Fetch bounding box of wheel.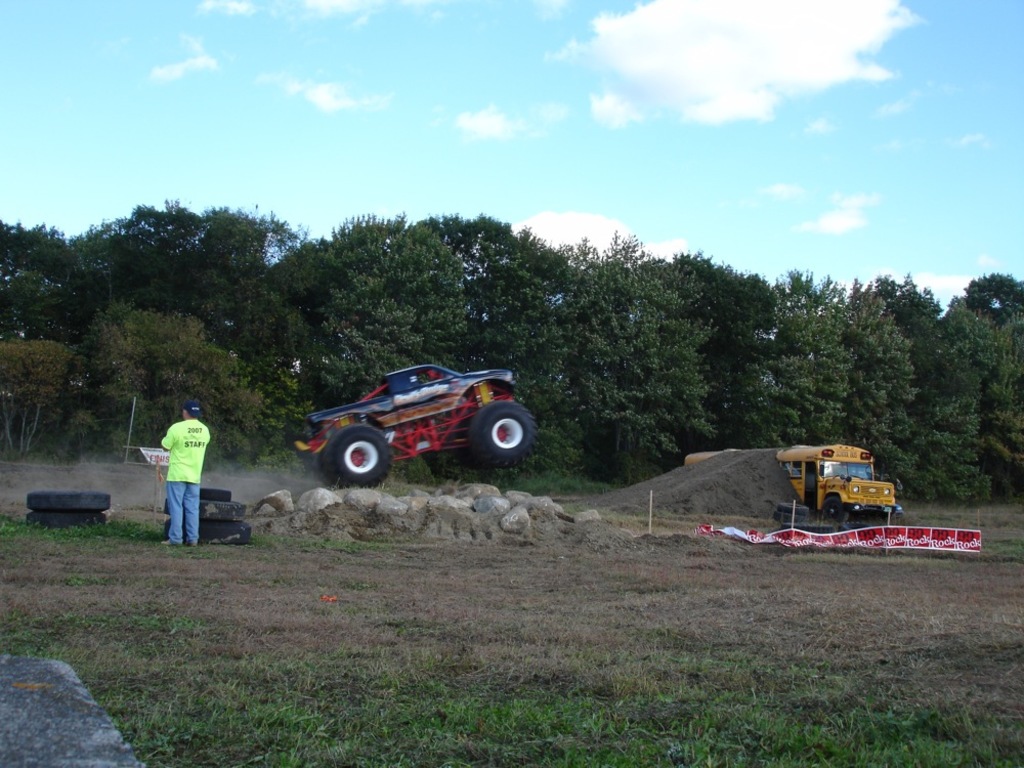
Bbox: (469,400,536,466).
